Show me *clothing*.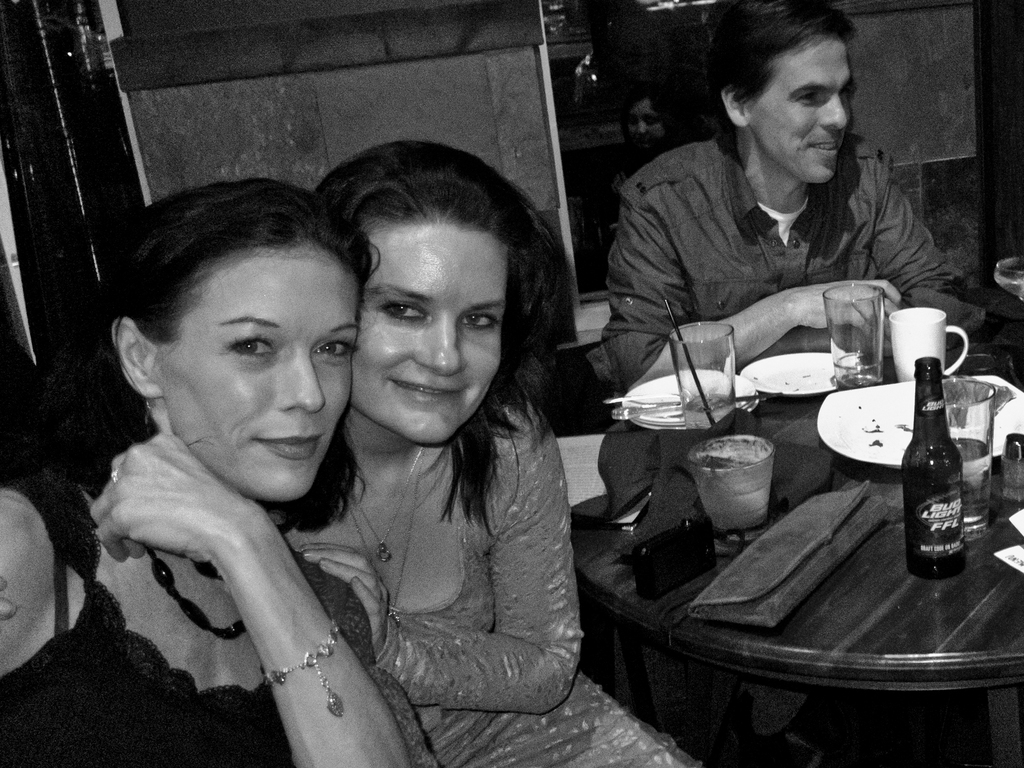
*clothing* is here: [x1=255, y1=394, x2=704, y2=767].
